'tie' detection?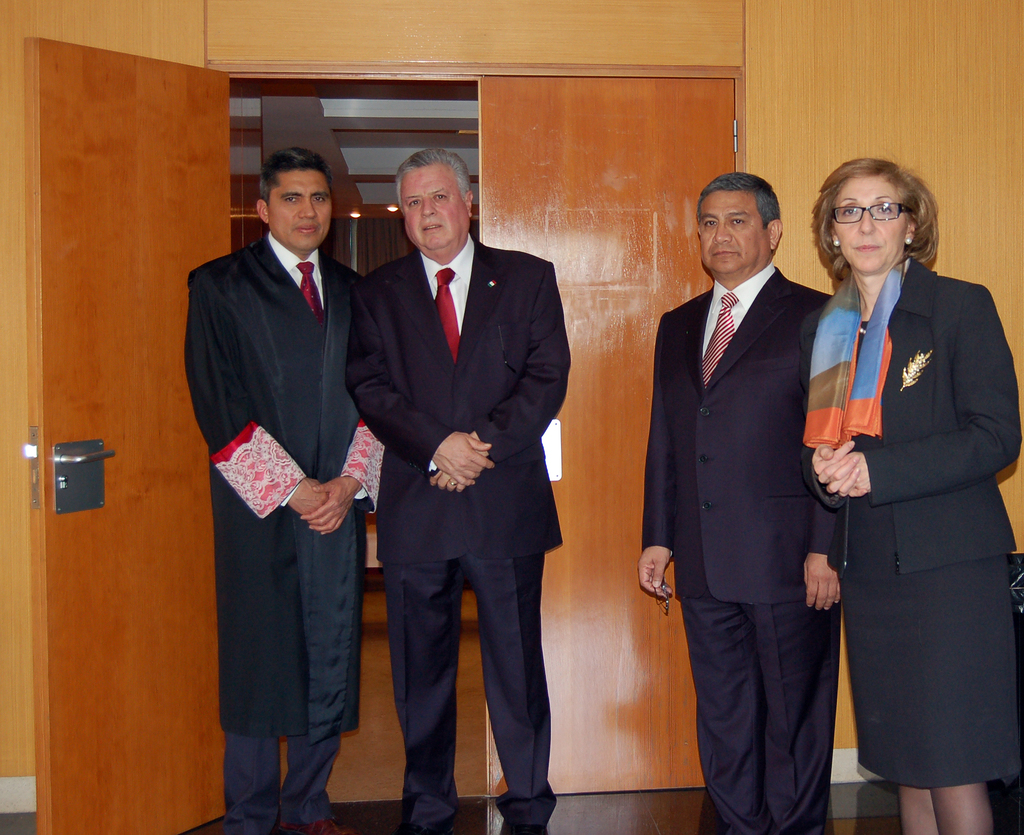
(x1=435, y1=264, x2=461, y2=361)
